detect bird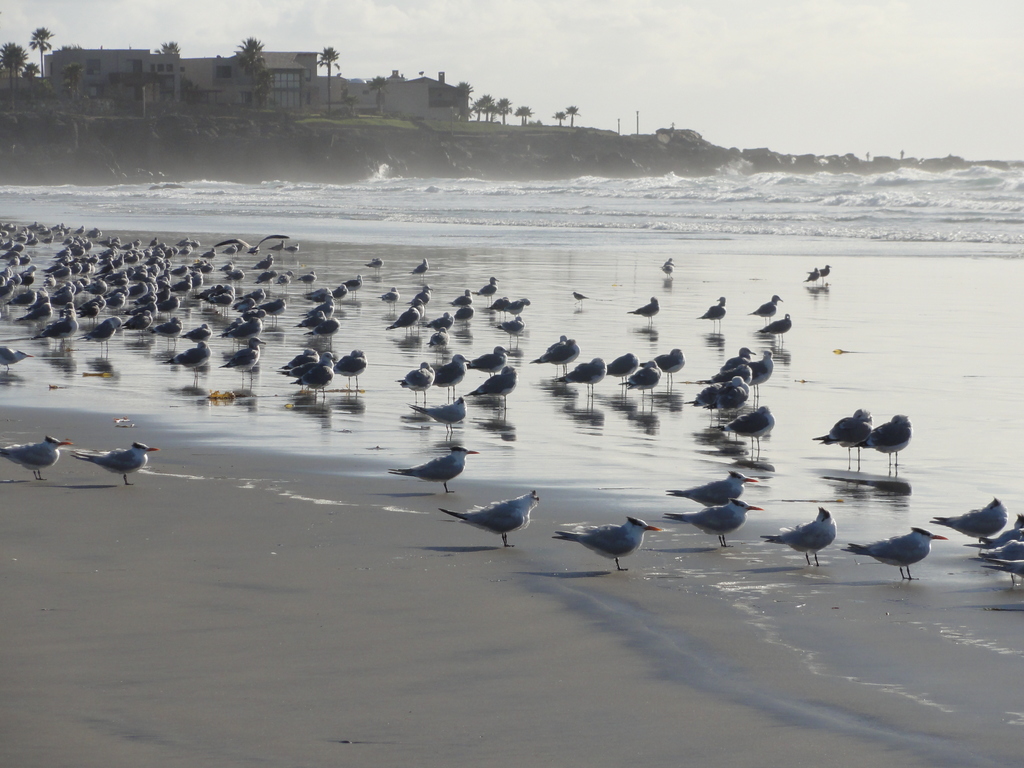
[x1=571, y1=287, x2=591, y2=310]
